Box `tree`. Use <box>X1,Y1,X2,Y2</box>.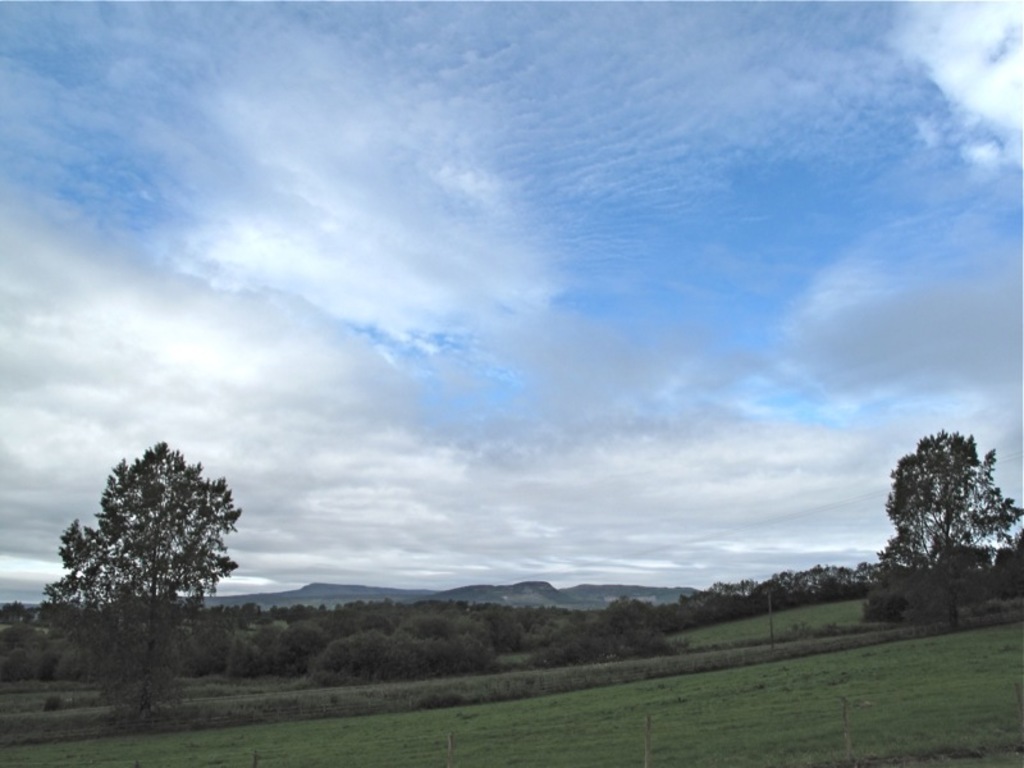
<box>884,411,1005,623</box>.
